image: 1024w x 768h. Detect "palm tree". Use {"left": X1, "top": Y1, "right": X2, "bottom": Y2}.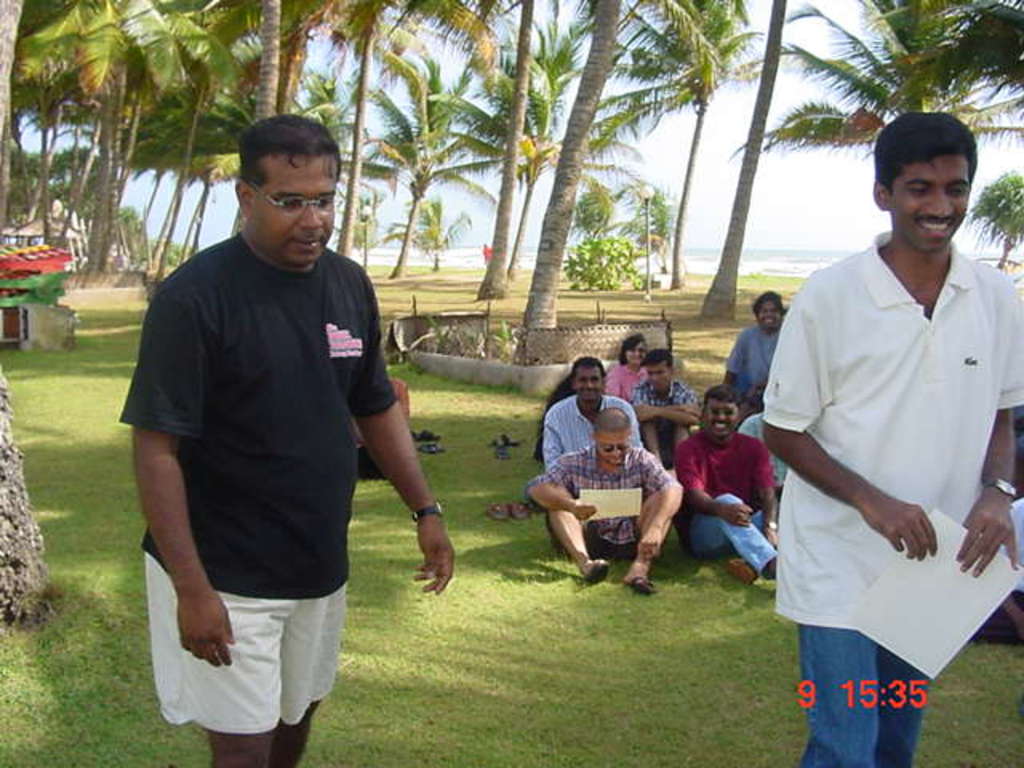
{"left": 8, "top": 0, "right": 197, "bottom": 245}.
